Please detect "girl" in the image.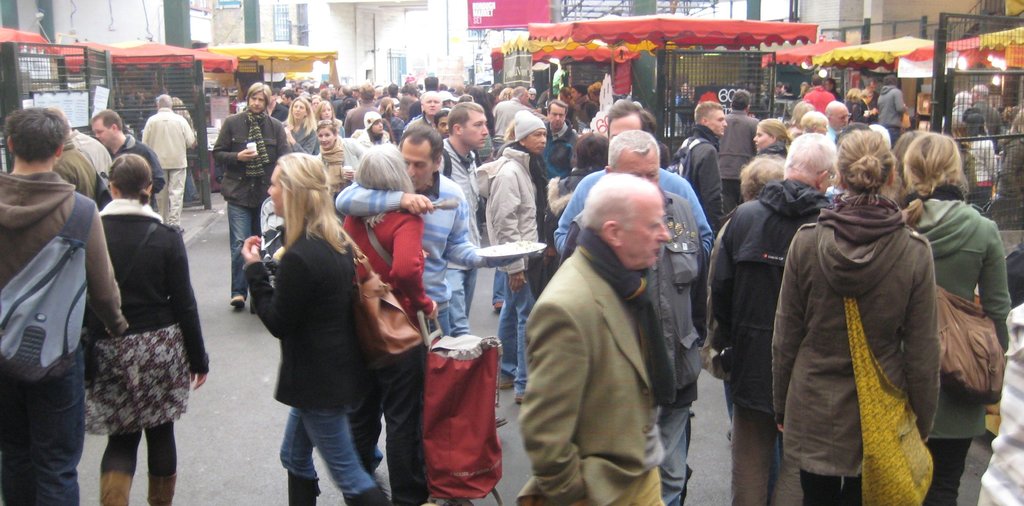
[278,97,319,152].
